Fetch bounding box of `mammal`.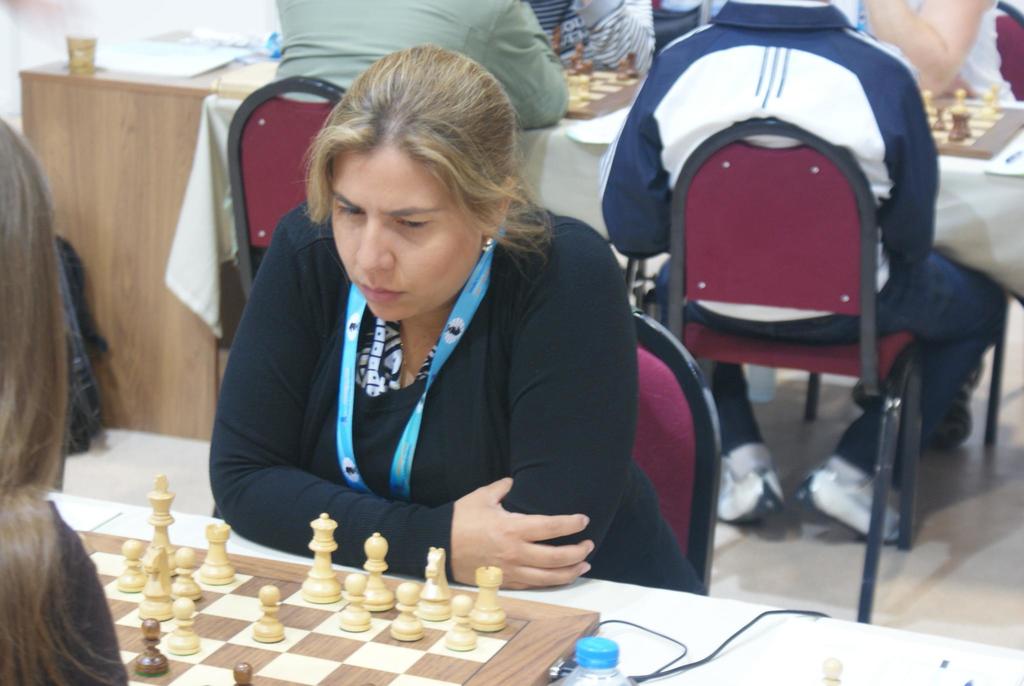
Bbox: bbox=(536, 0, 652, 78).
